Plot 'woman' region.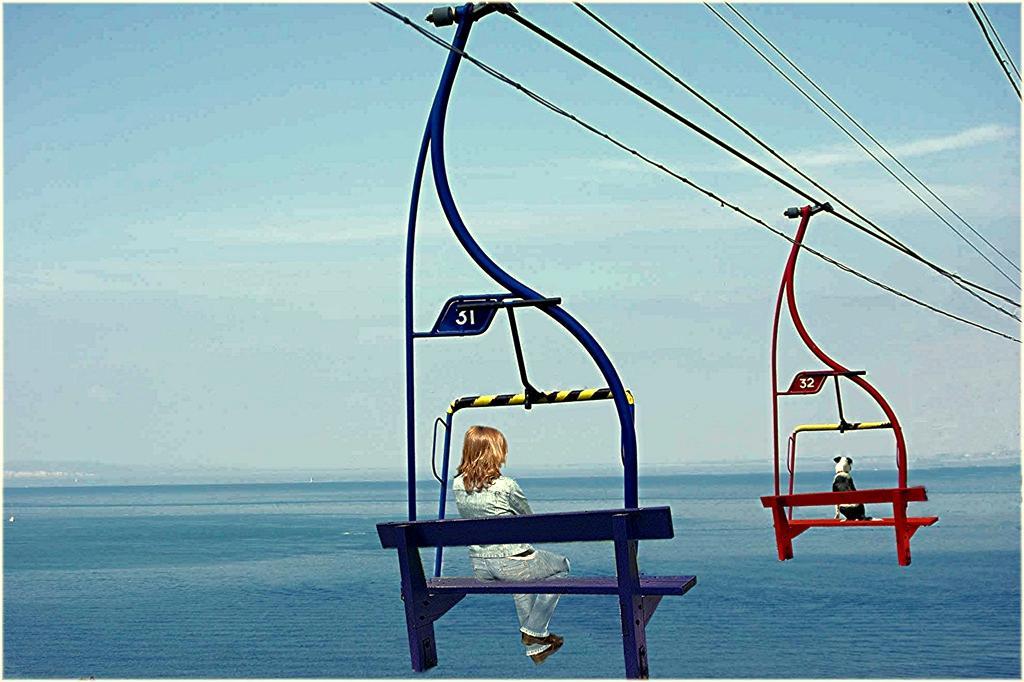
Plotted at box=[453, 421, 570, 664].
